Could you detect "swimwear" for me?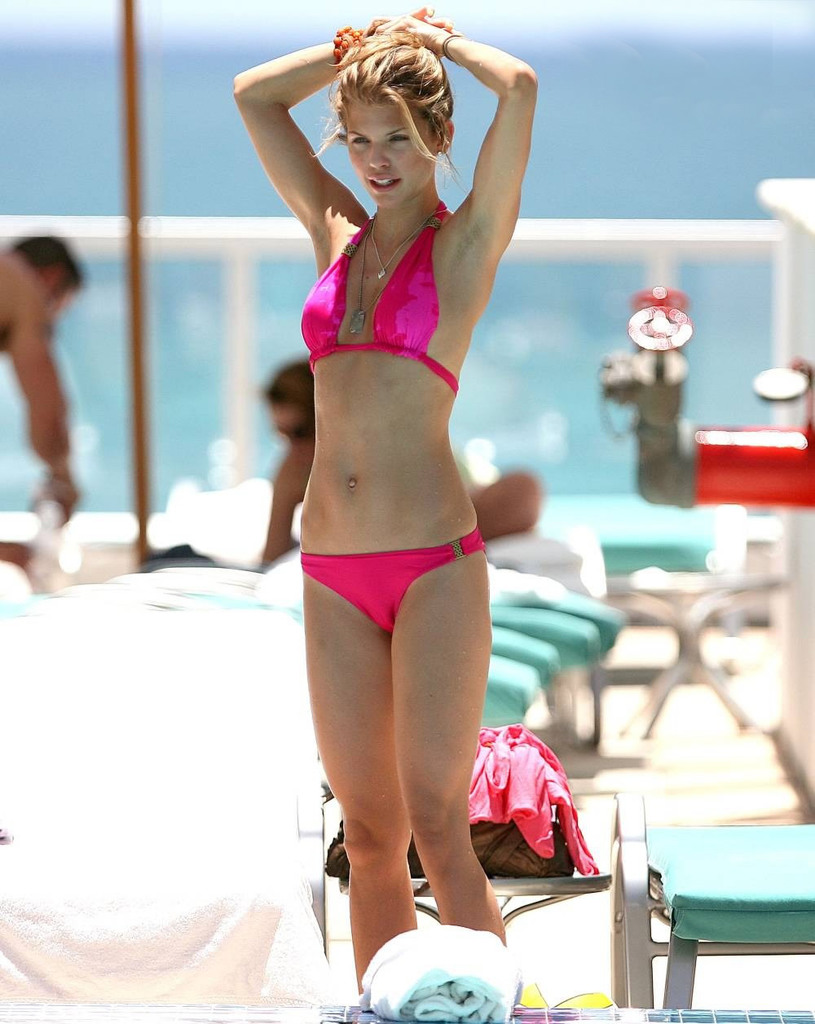
Detection result: x1=299 y1=198 x2=464 y2=394.
